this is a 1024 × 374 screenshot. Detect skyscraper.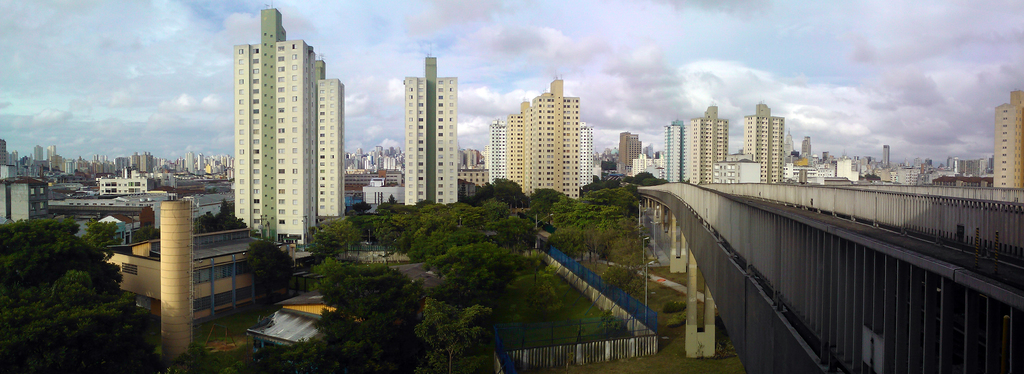
x1=660 y1=117 x2=687 y2=185.
